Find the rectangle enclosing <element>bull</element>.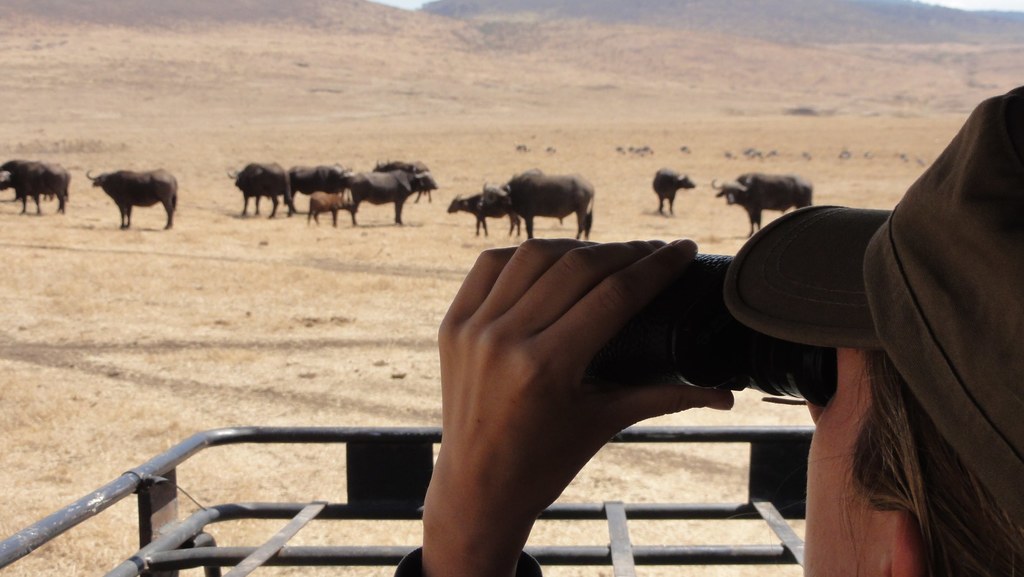
0 157 69 202.
